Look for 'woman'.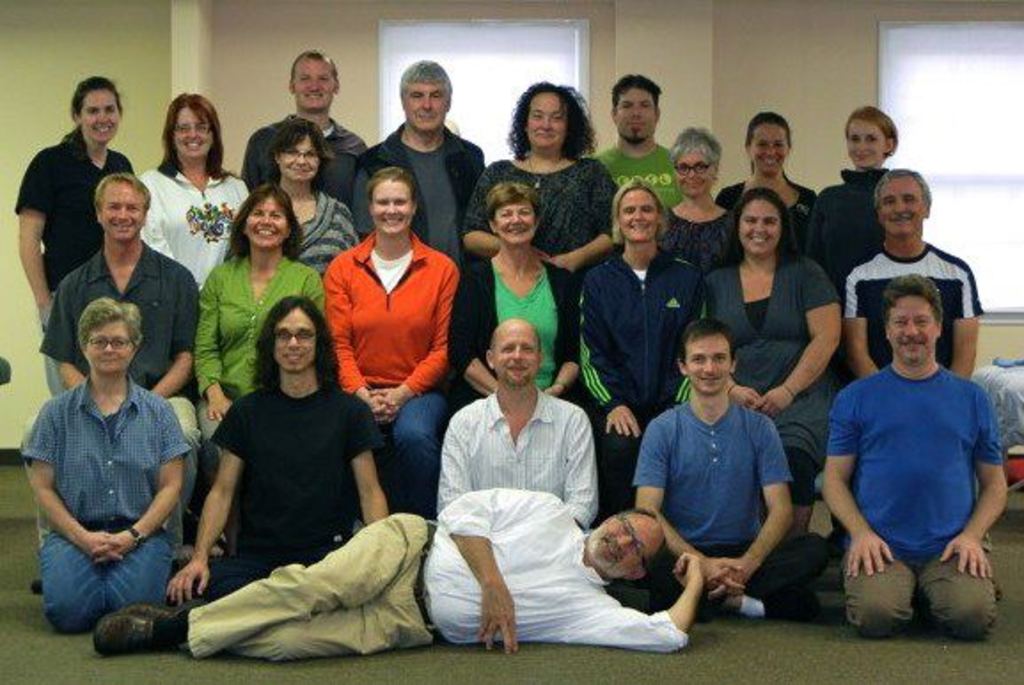
Found: [449, 179, 586, 398].
